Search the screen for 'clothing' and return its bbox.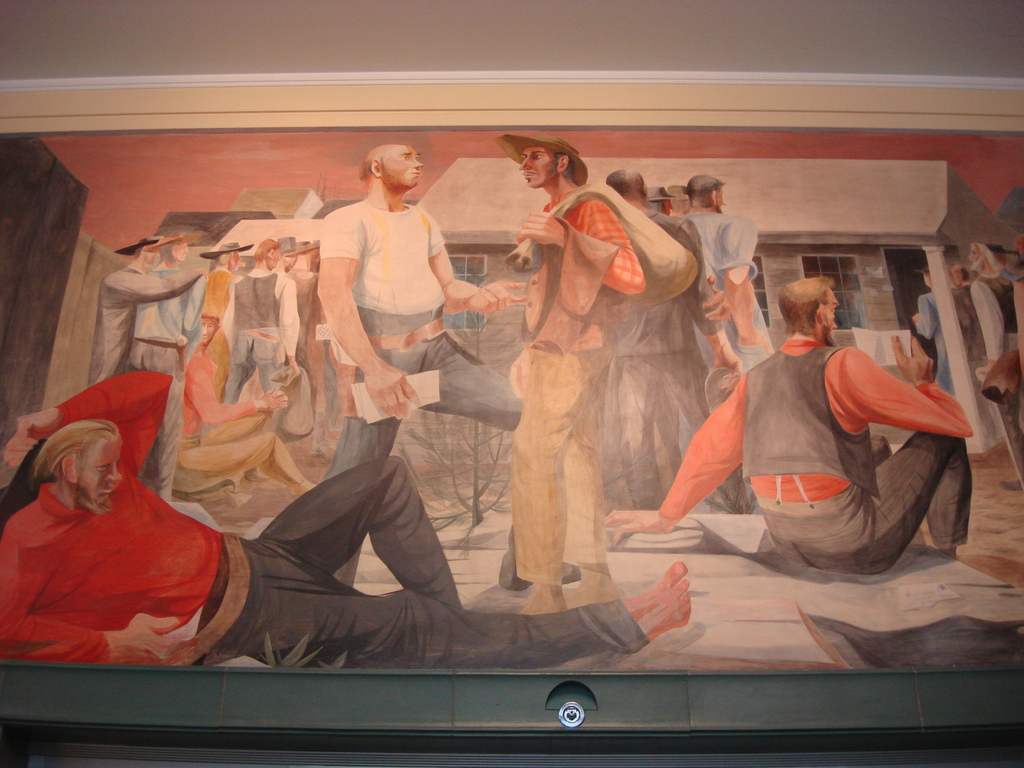
Found: rect(326, 199, 528, 477).
